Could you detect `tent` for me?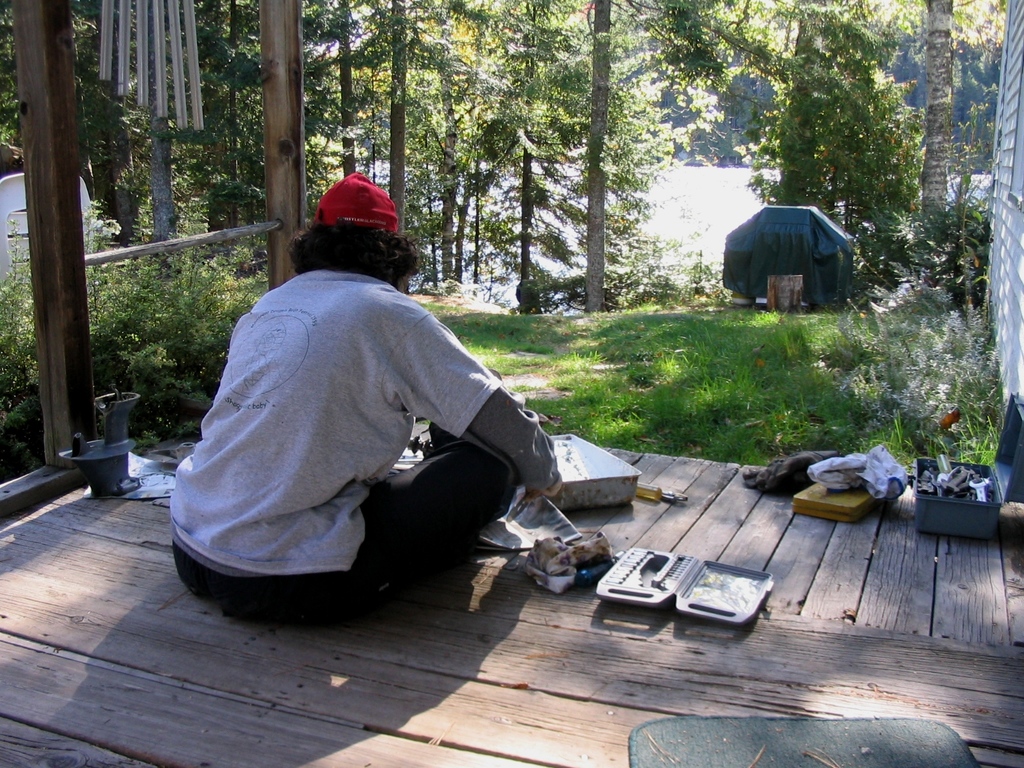
Detection result: select_region(721, 204, 852, 317).
